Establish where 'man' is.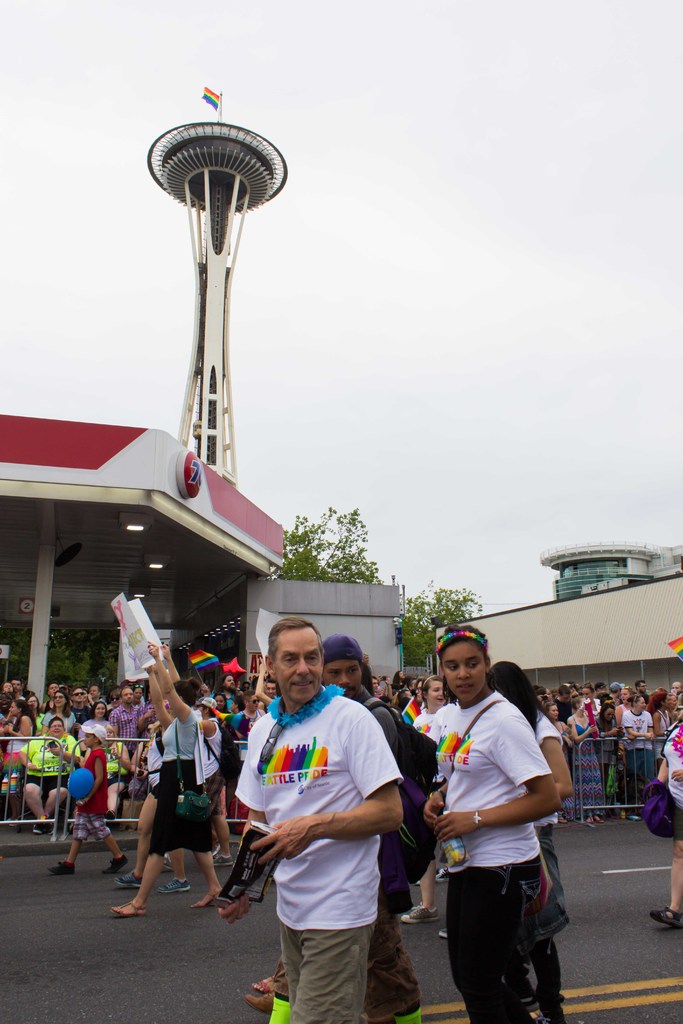
Established at region(304, 632, 411, 1023).
